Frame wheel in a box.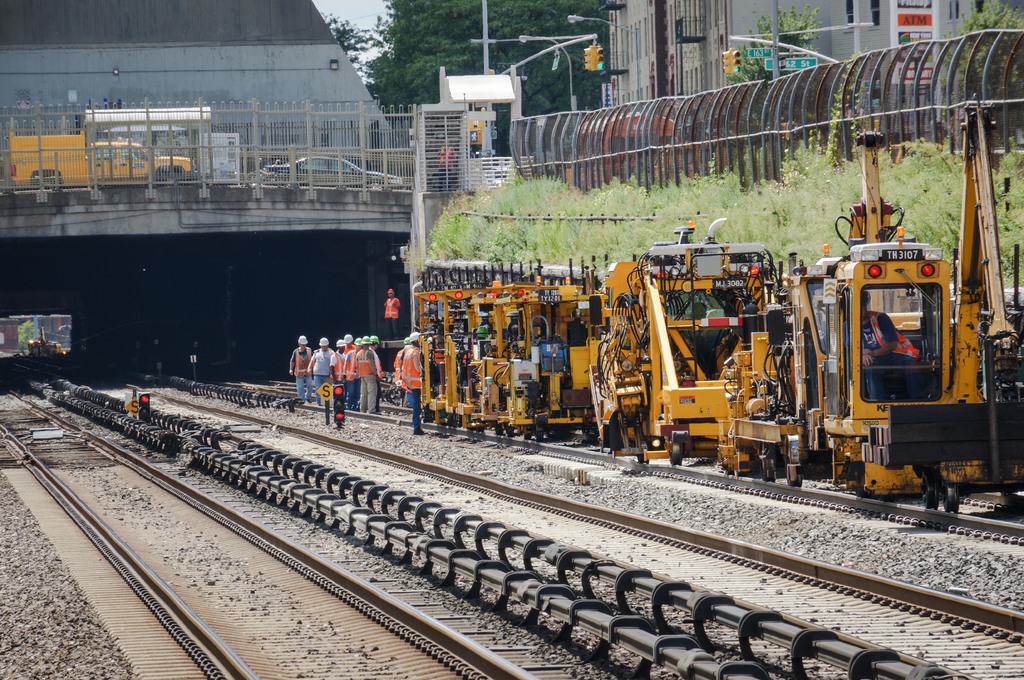
region(918, 470, 942, 516).
